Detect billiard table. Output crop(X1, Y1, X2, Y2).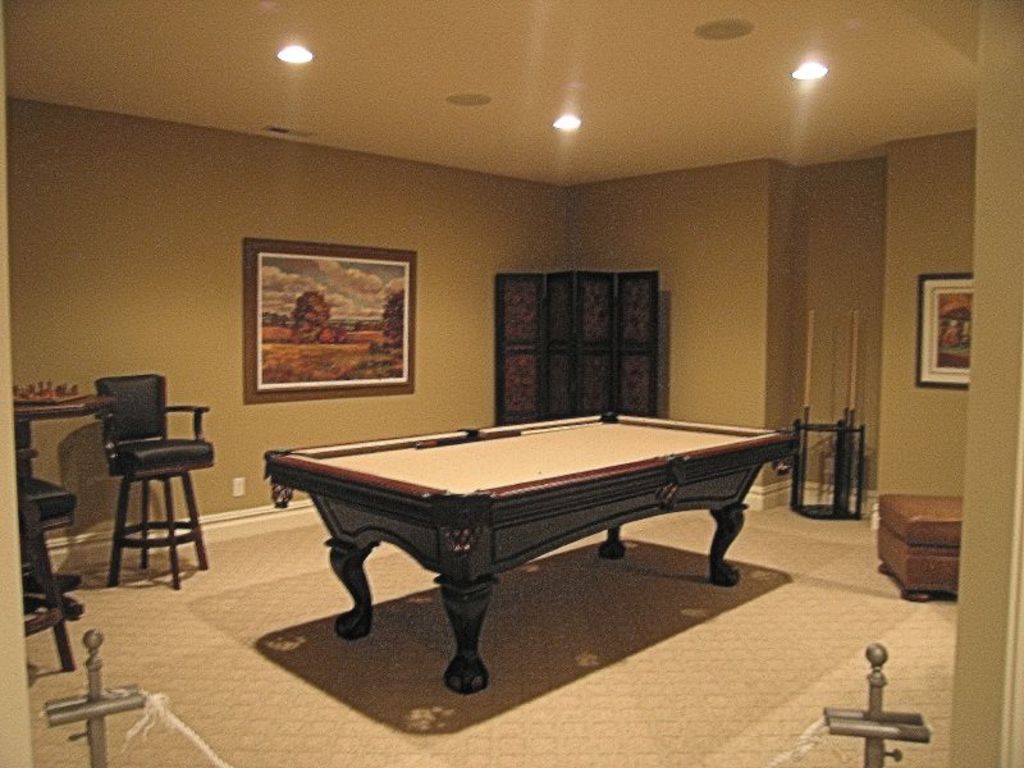
crop(262, 406, 799, 695).
